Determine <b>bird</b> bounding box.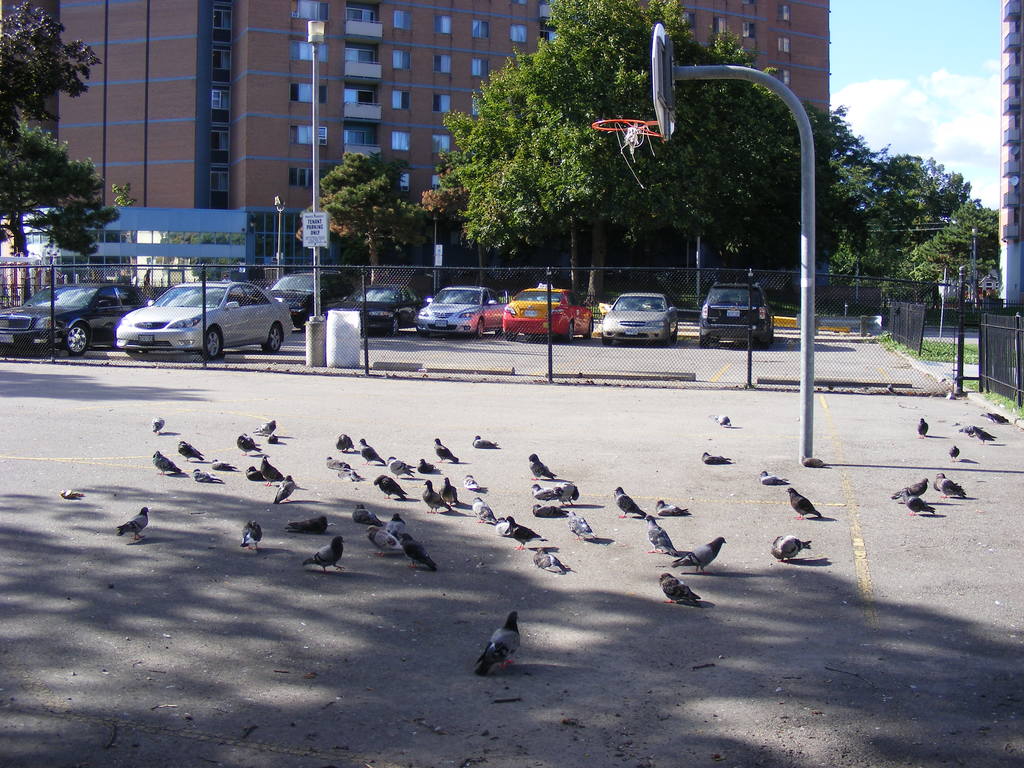
Determined: crop(530, 504, 572, 519).
